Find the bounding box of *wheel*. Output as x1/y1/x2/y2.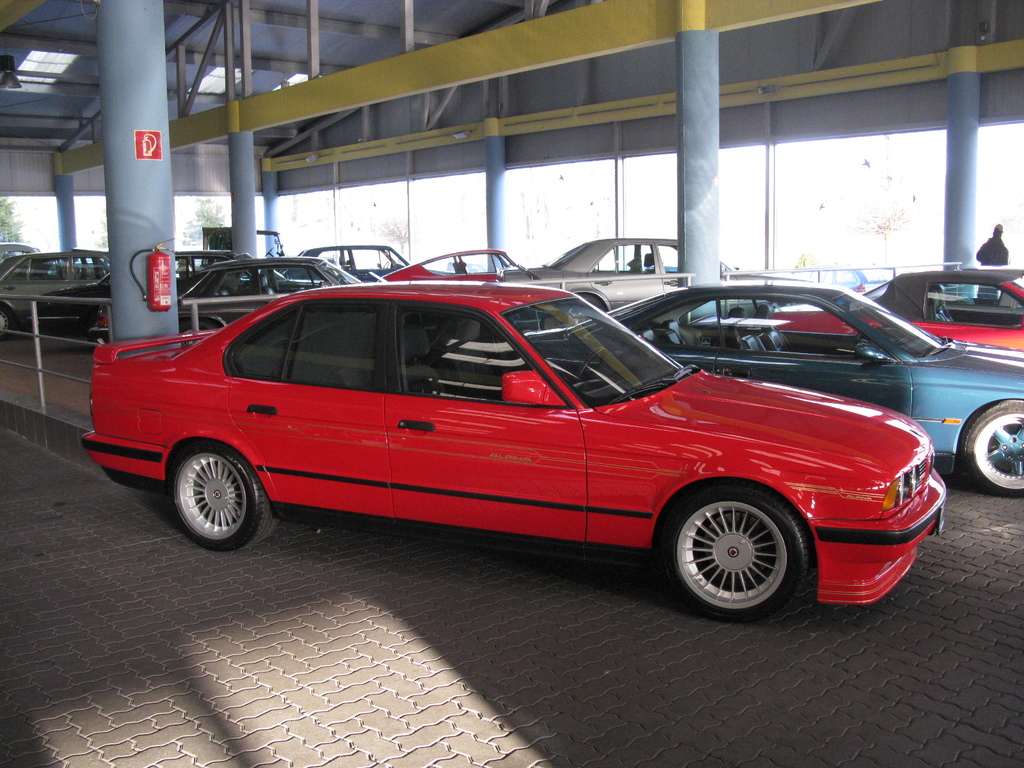
178/319/216/346.
